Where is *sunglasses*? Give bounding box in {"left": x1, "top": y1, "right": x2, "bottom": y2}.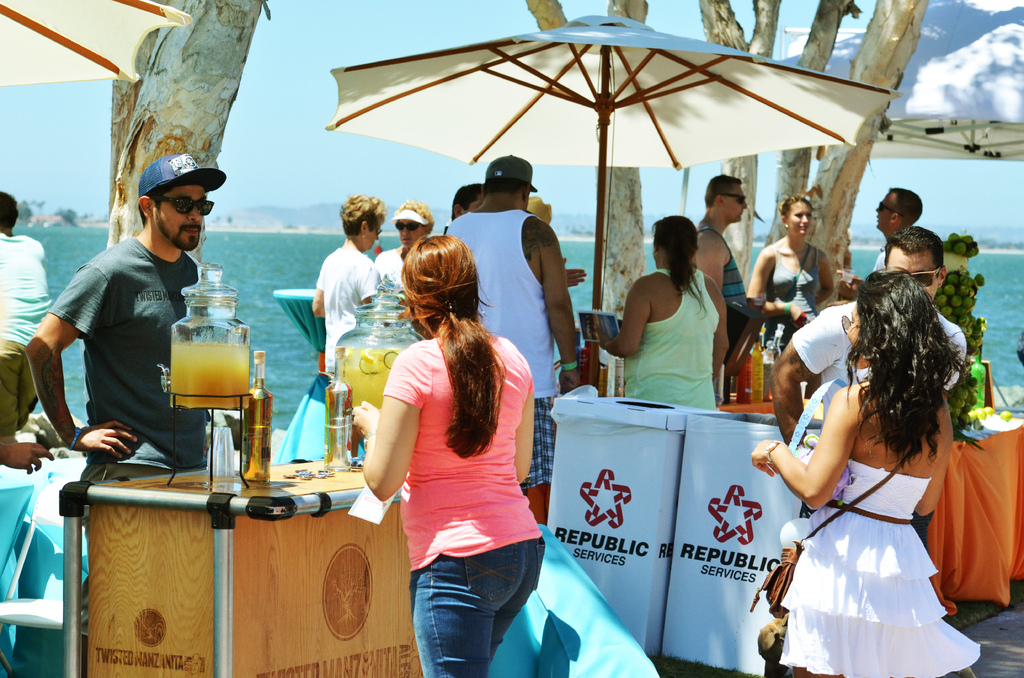
{"left": 909, "top": 267, "right": 940, "bottom": 285}.
